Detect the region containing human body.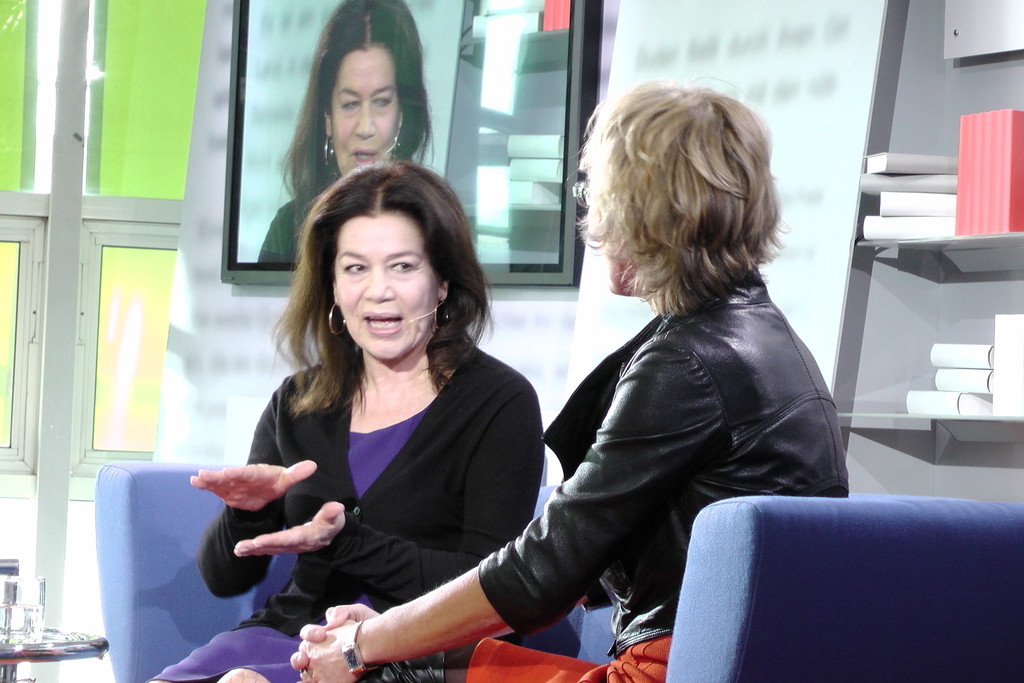
(291, 78, 846, 682).
